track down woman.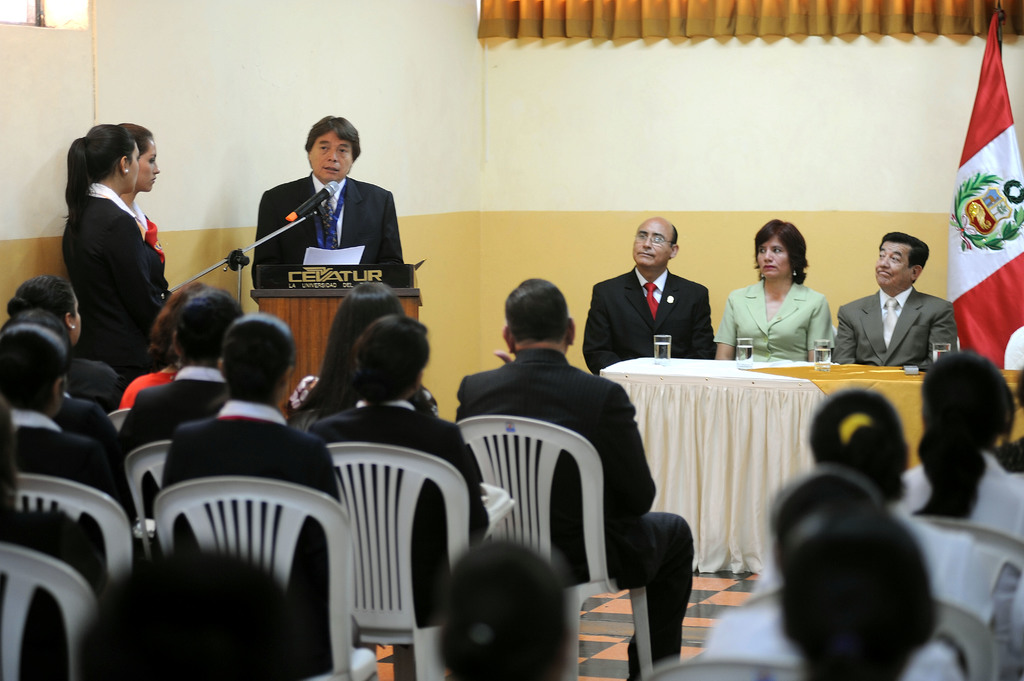
Tracked to (719,460,967,680).
